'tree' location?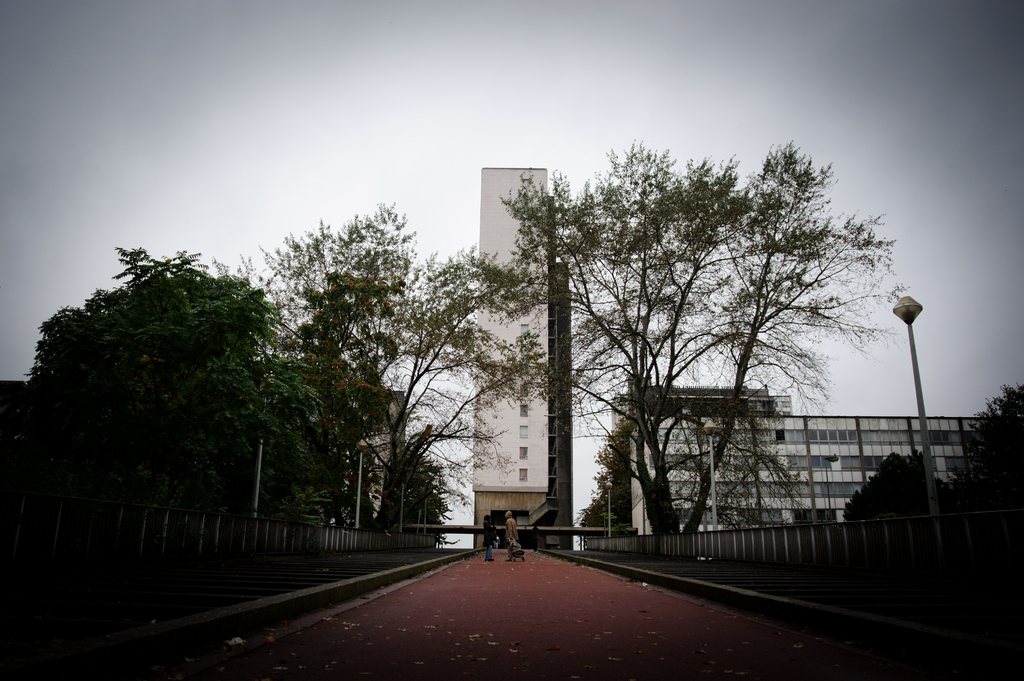
836,438,958,523
